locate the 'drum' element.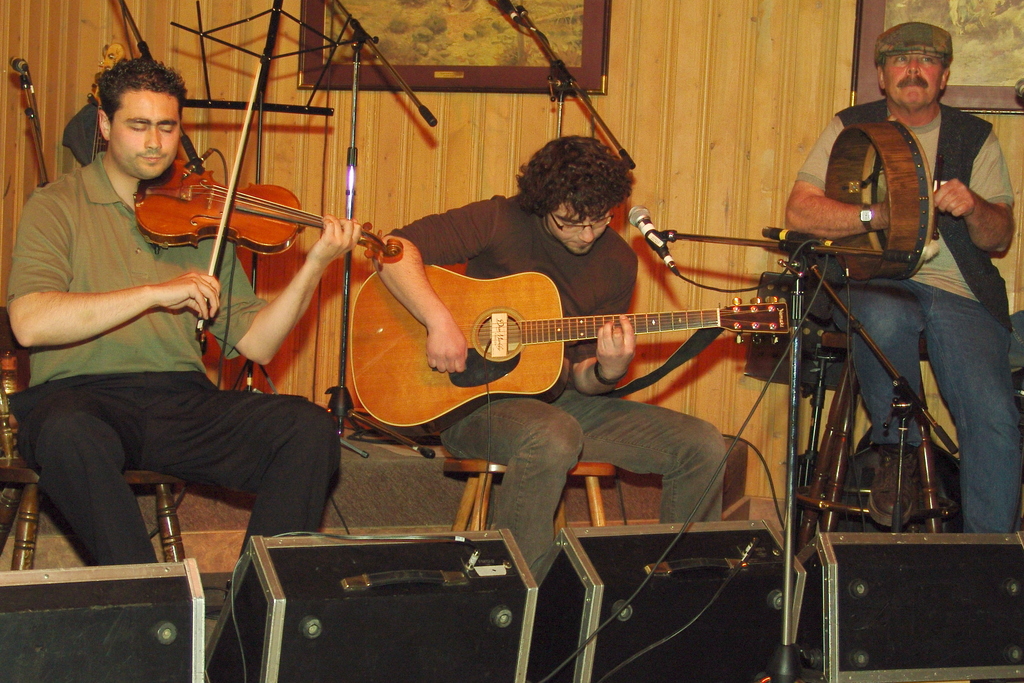
Element bbox: rect(822, 110, 935, 290).
